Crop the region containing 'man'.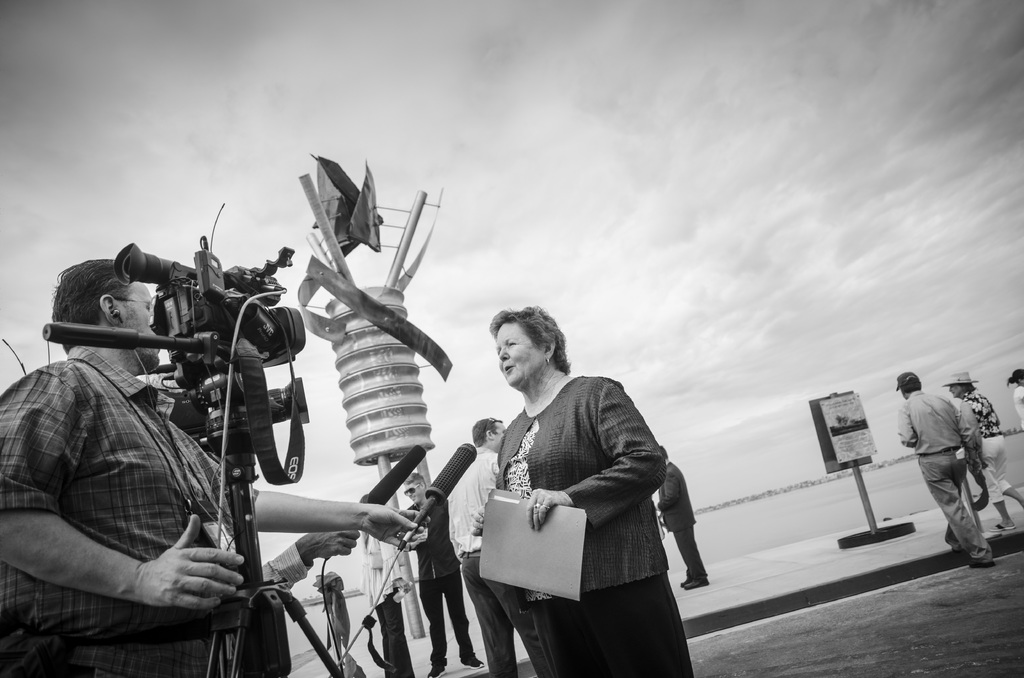
Crop region: 902, 372, 1003, 583.
